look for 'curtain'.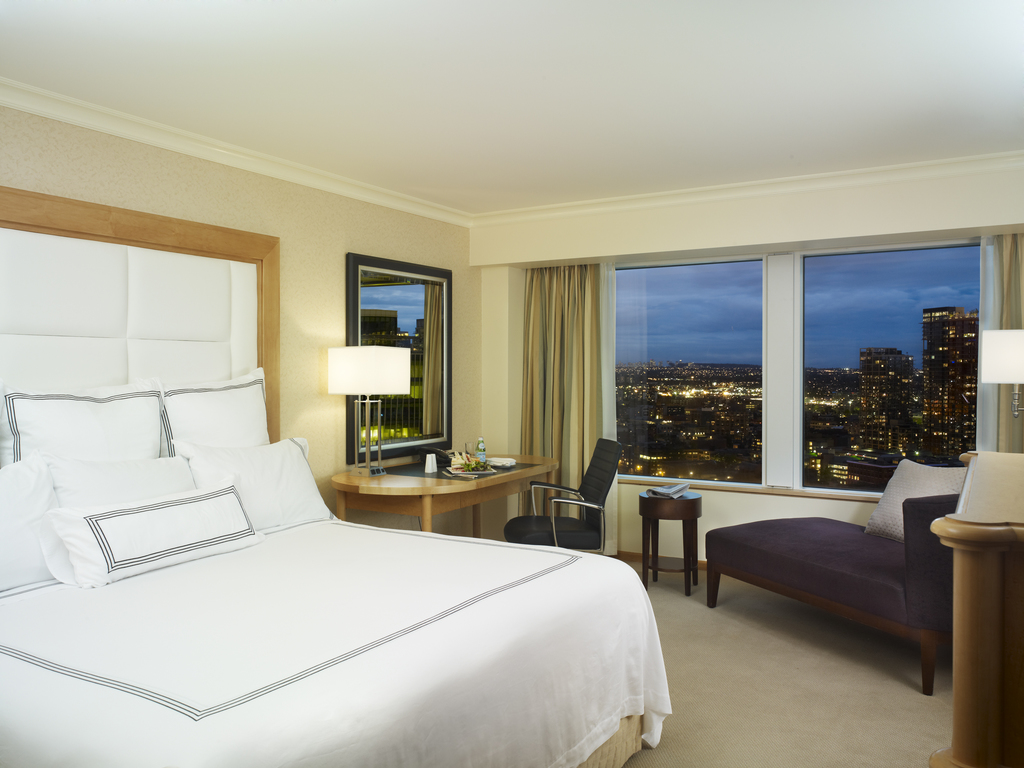
Found: bbox=[520, 262, 610, 544].
